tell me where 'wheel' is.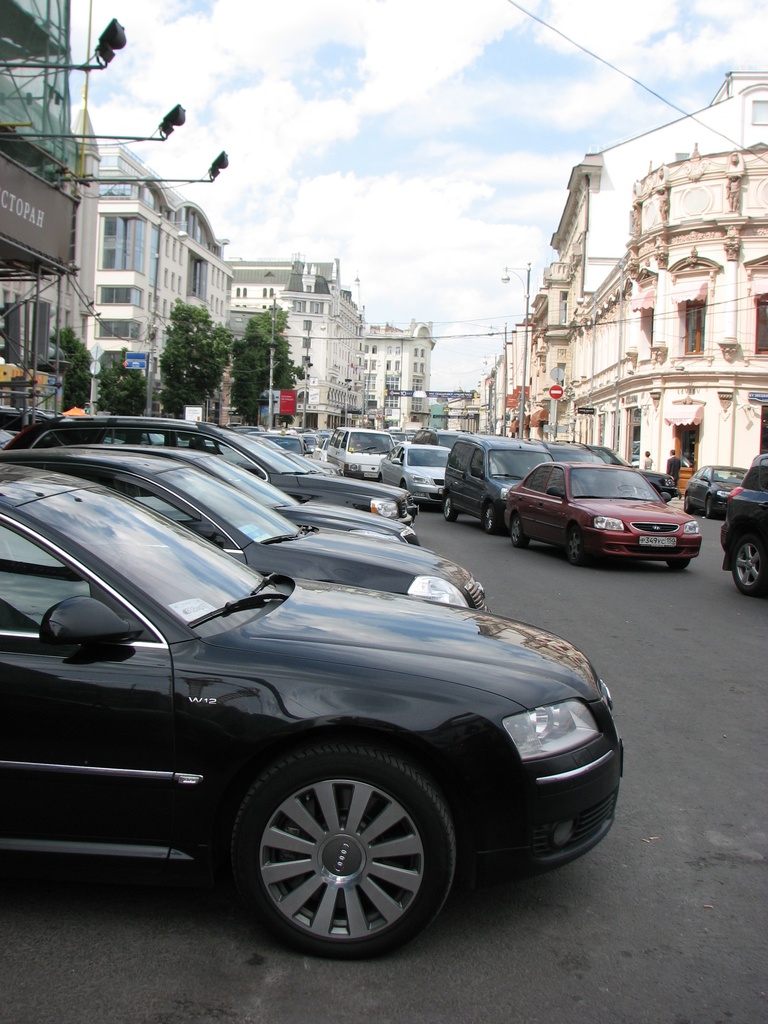
'wheel' is at left=233, top=742, right=465, bottom=945.
